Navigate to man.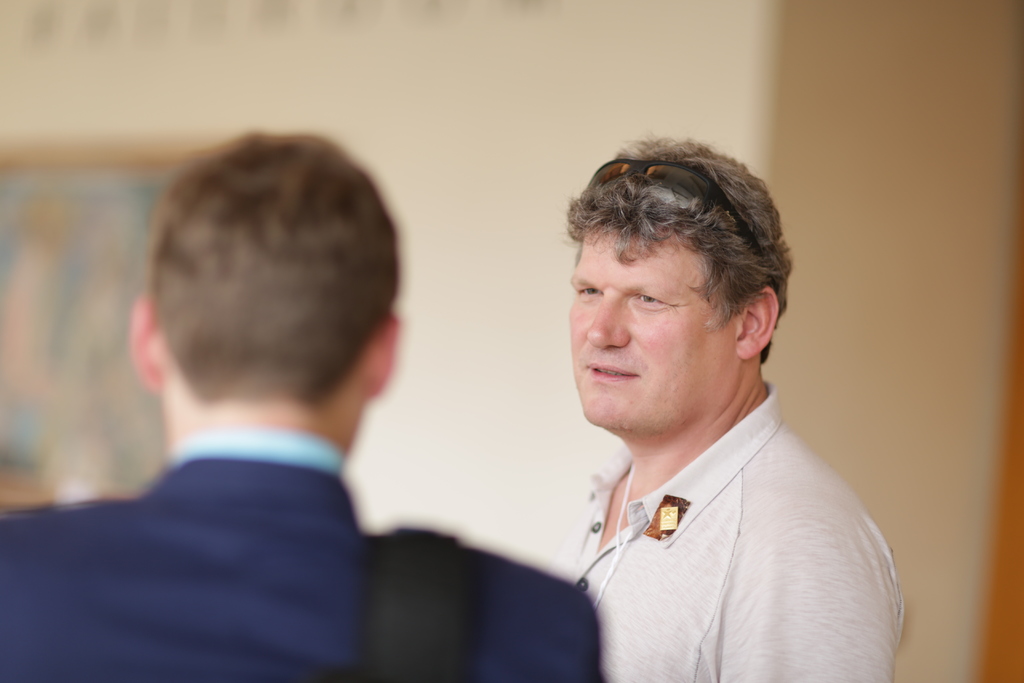
Navigation target: select_region(493, 130, 912, 671).
